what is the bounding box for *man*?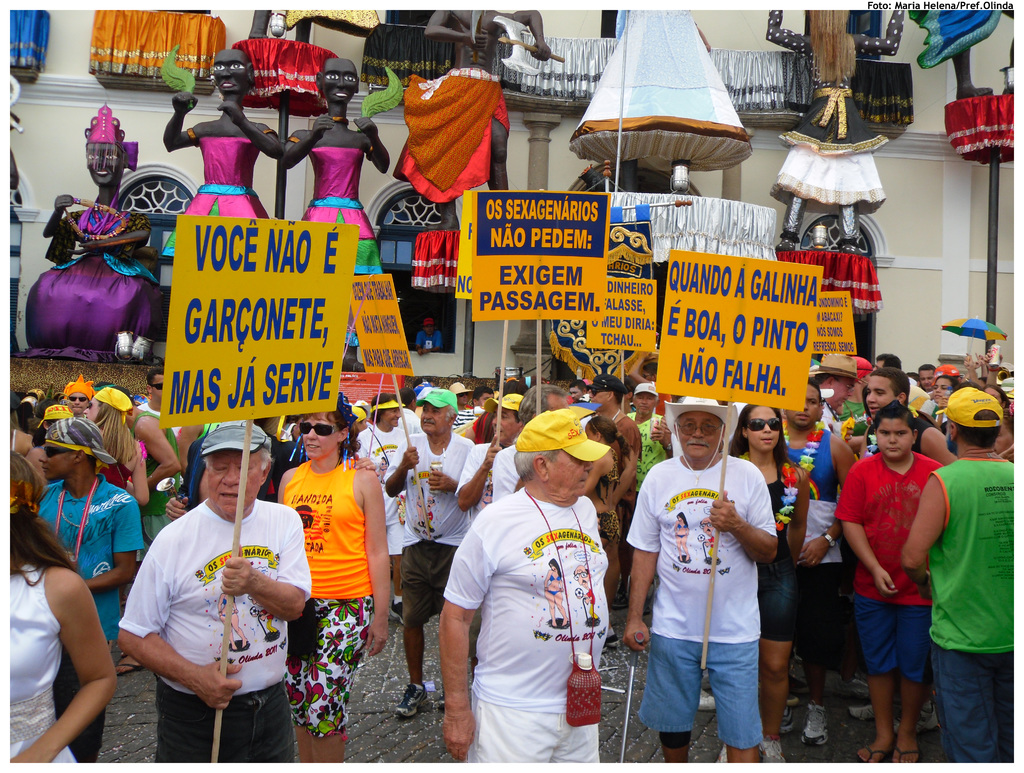
424:8:552:231.
